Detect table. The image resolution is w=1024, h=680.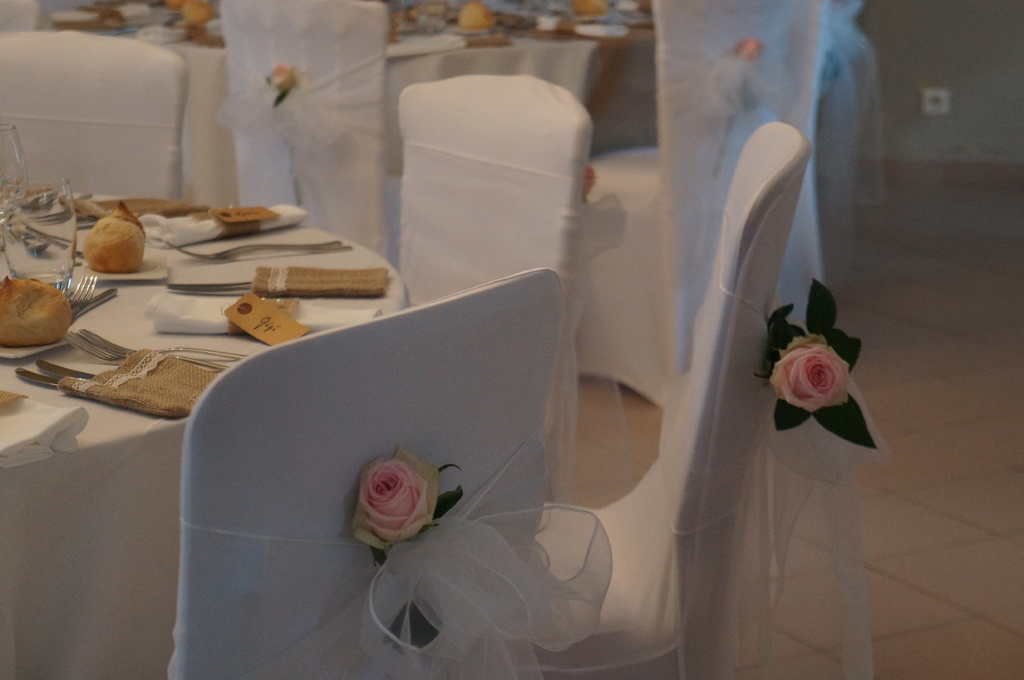
bbox(61, 0, 635, 171).
